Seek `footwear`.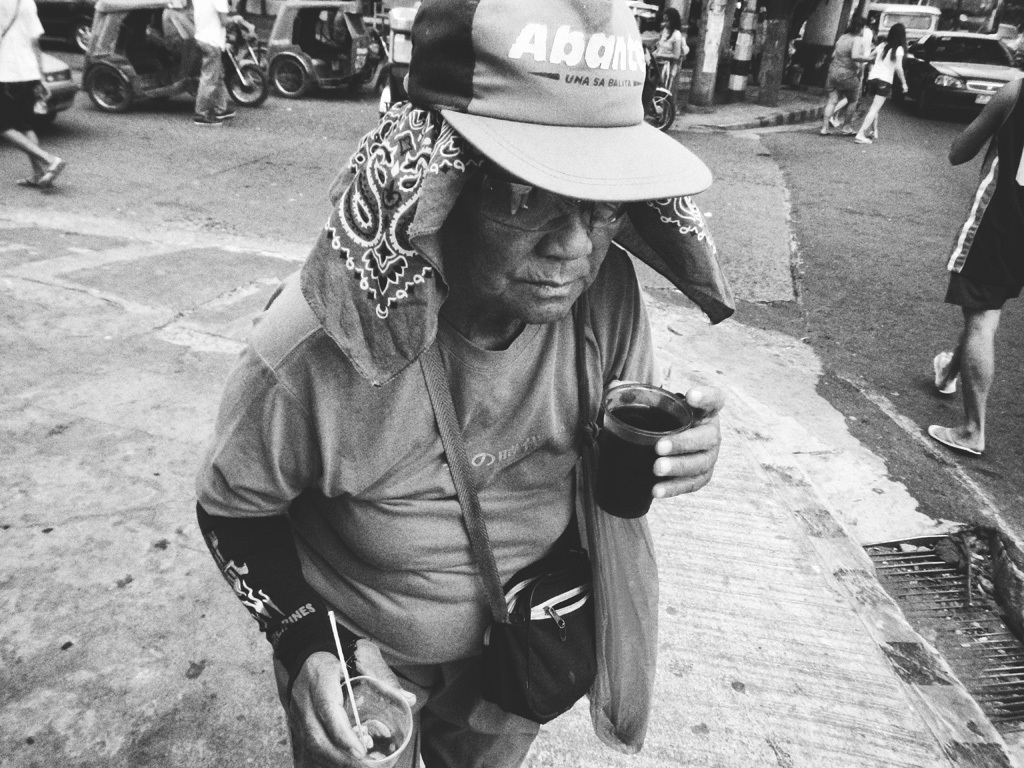
929/351/959/396.
